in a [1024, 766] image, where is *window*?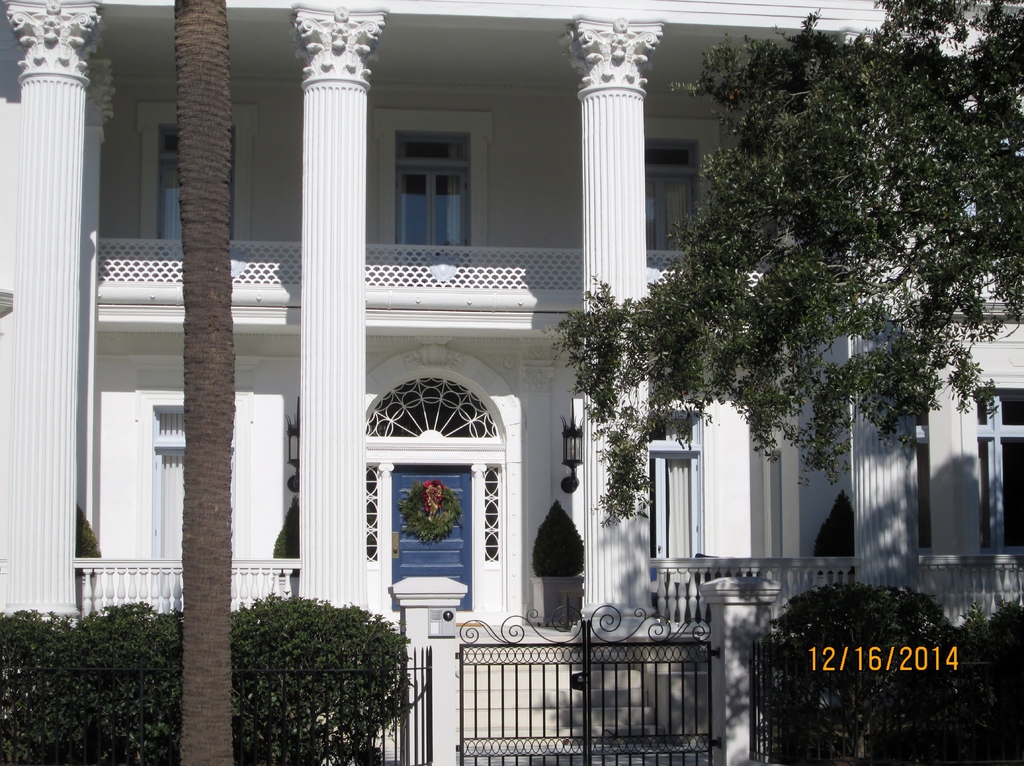
158/132/237/239.
